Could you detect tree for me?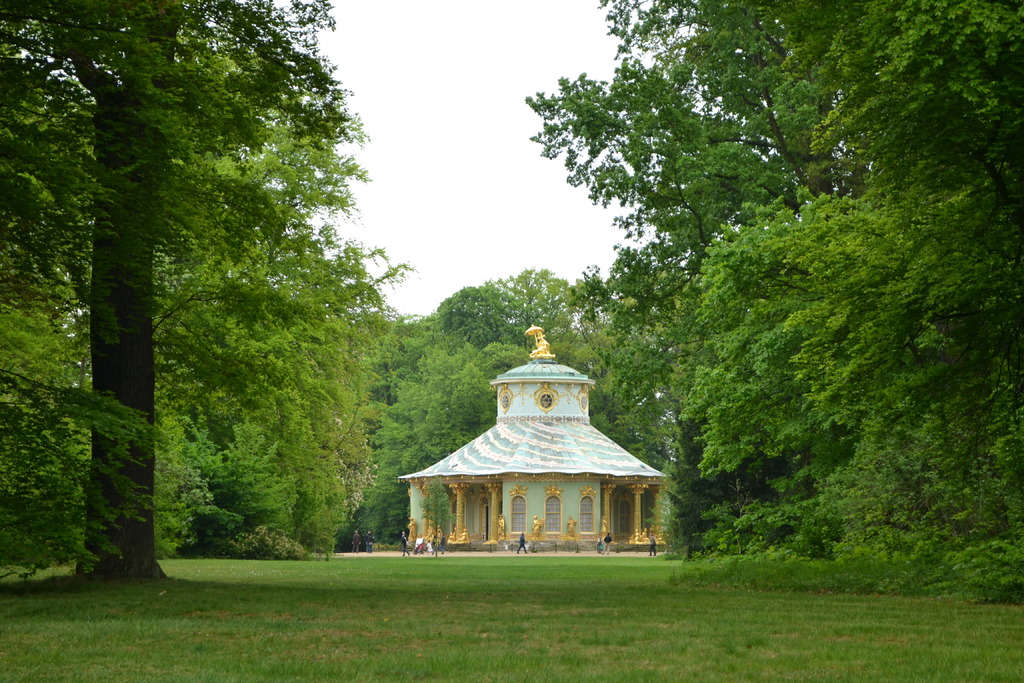
Detection result: 0,0,421,582.
